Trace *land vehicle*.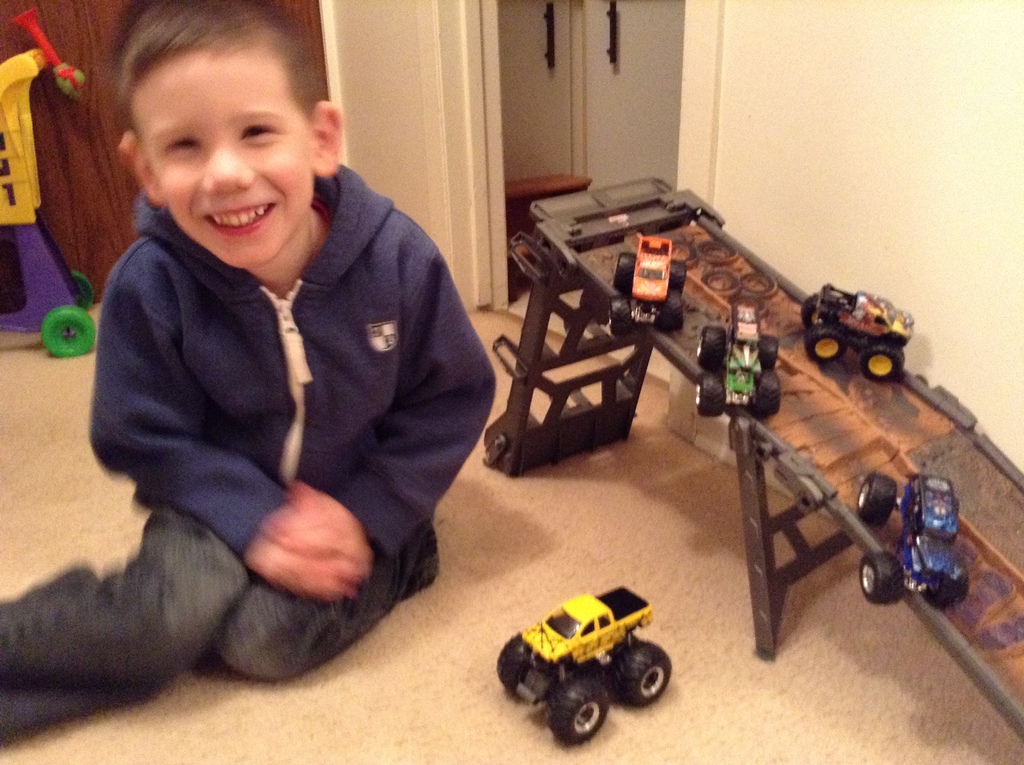
Traced to detection(808, 279, 911, 378).
